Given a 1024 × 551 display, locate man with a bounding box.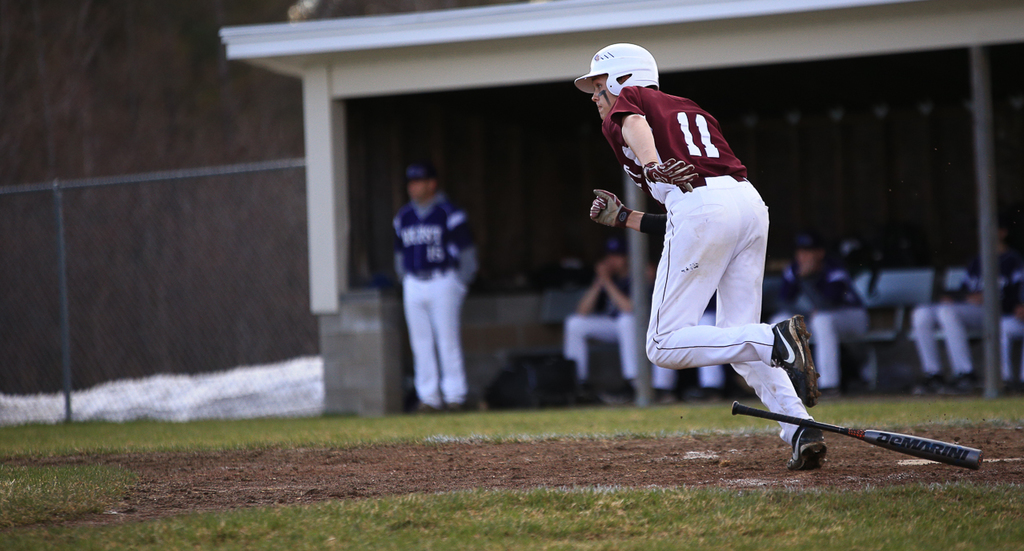
Located: {"x1": 556, "y1": 237, "x2": 644, "y2": 396}.
